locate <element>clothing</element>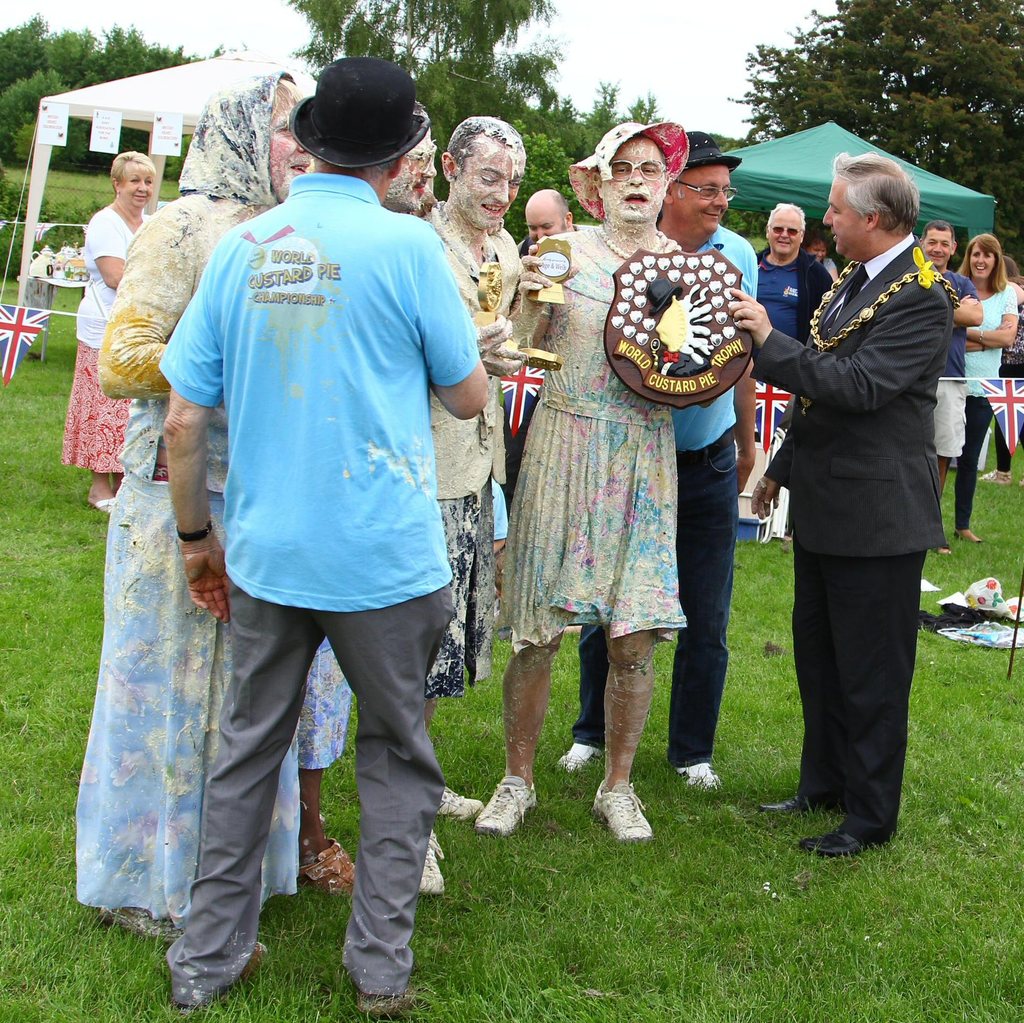
box(573, 223, 757, 749)
